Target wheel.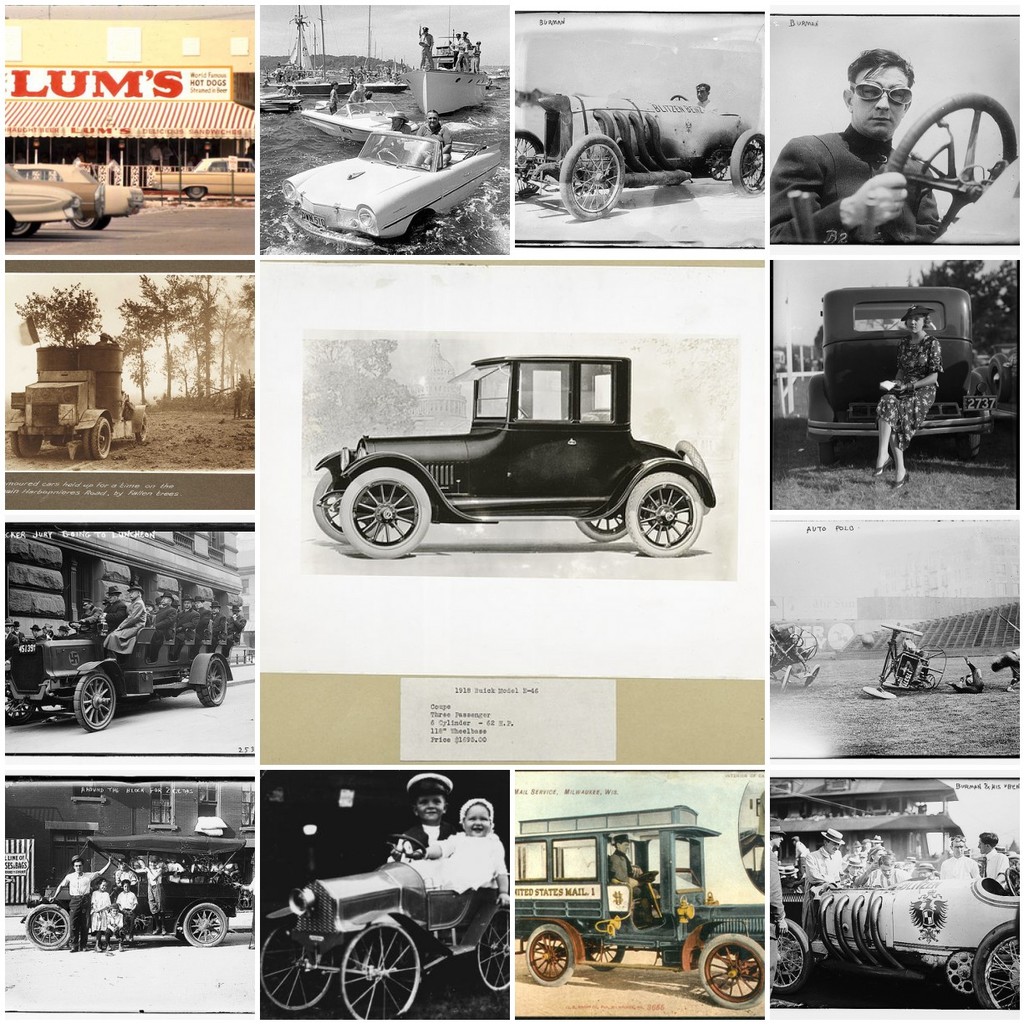
Target region: bbox=[312, 468, 382, 548].
